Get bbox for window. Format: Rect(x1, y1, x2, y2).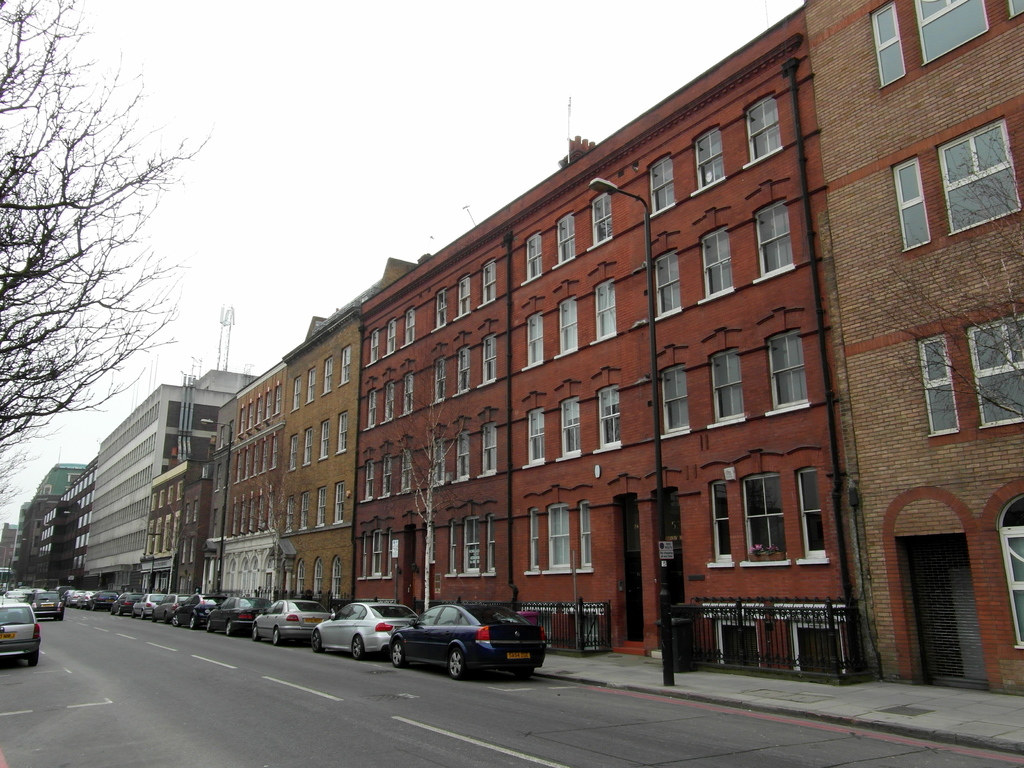
Rect(588, 189, 611, 252).
